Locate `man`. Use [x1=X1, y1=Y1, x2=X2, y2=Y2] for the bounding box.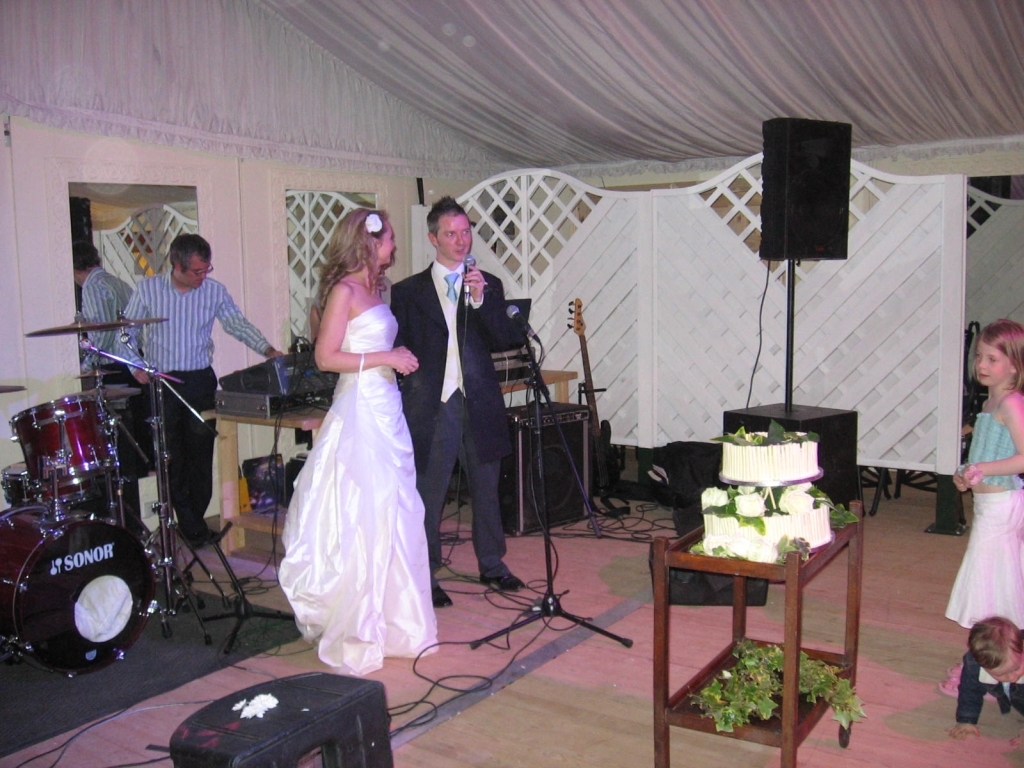
[x1=417, y1=208, x2=528, y2=609].
